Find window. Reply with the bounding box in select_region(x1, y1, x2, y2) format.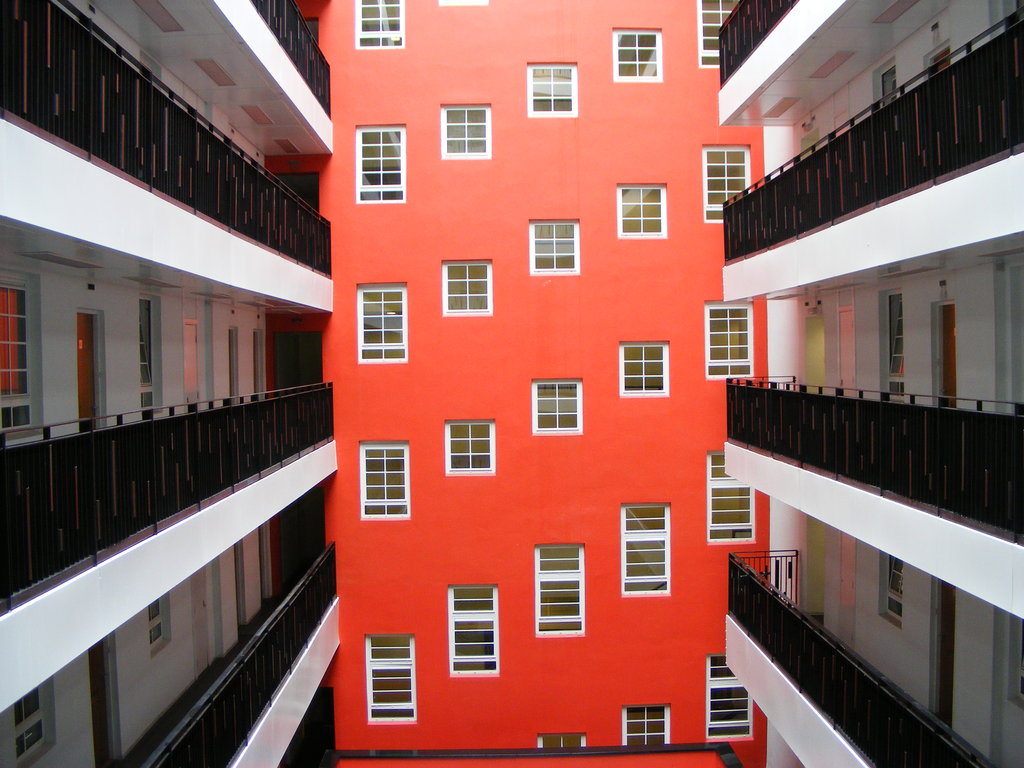
select_region(449, 421, 493, 478).
